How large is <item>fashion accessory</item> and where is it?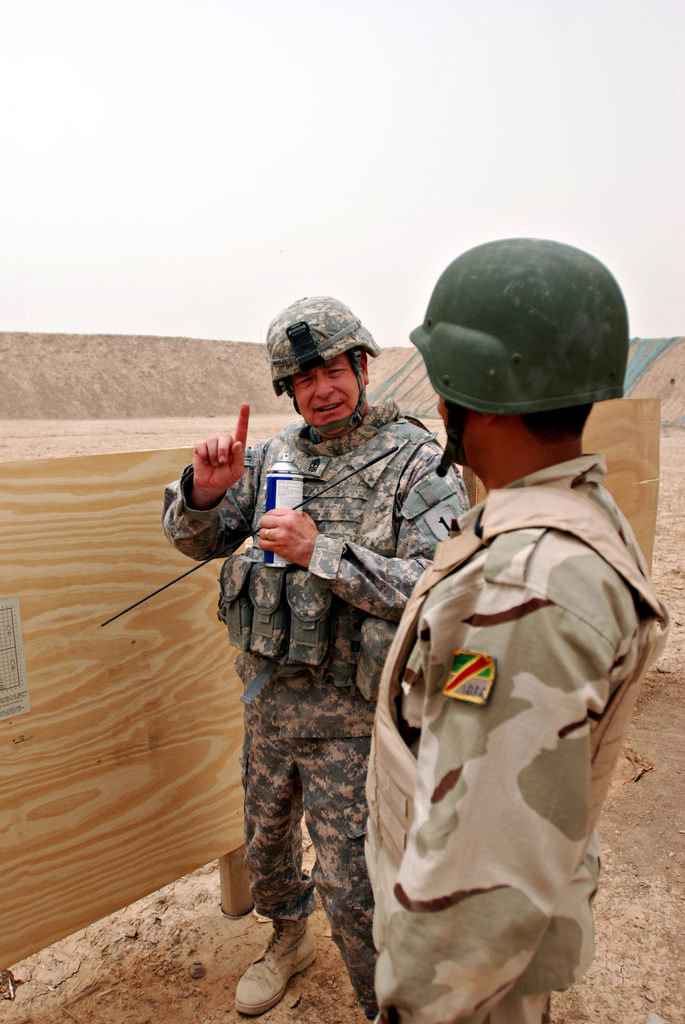
Bounding box: (x1=226, y1=920, x2=317, y2=1016).
